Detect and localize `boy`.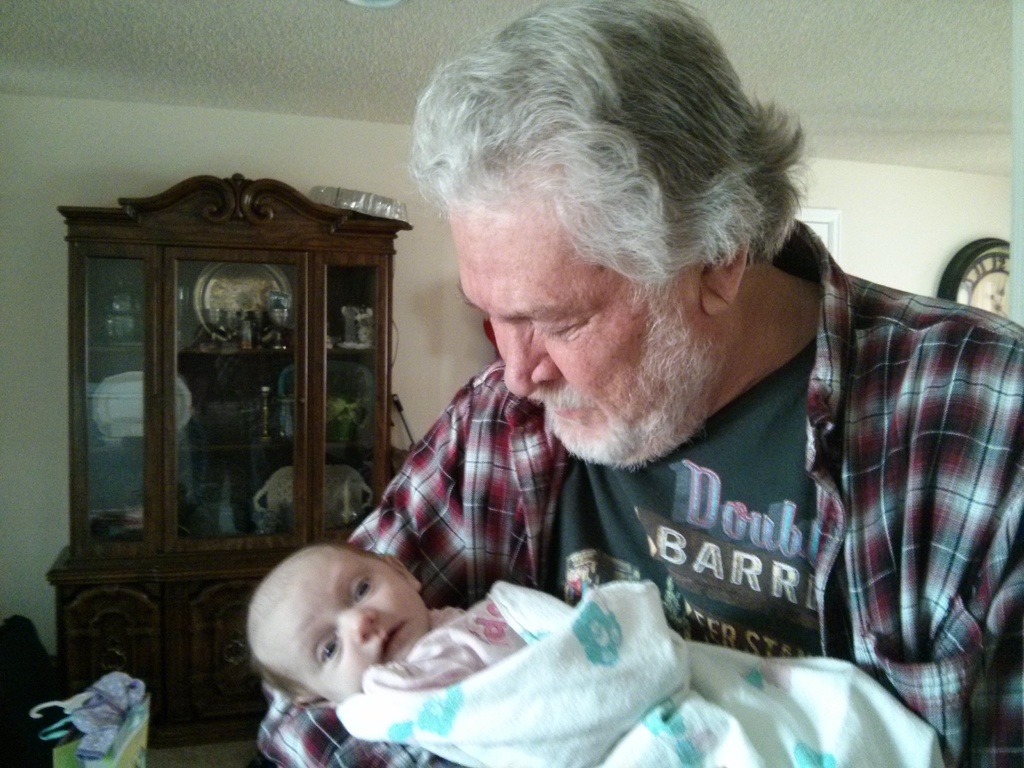
Localized at 214/461/957/735.
